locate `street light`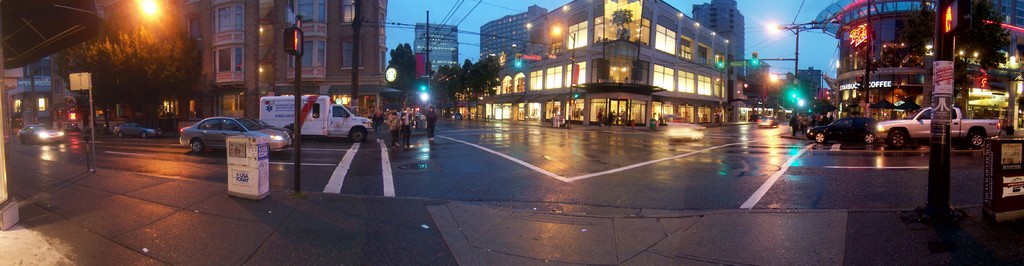
l=286, t=15, r=303, b=190
